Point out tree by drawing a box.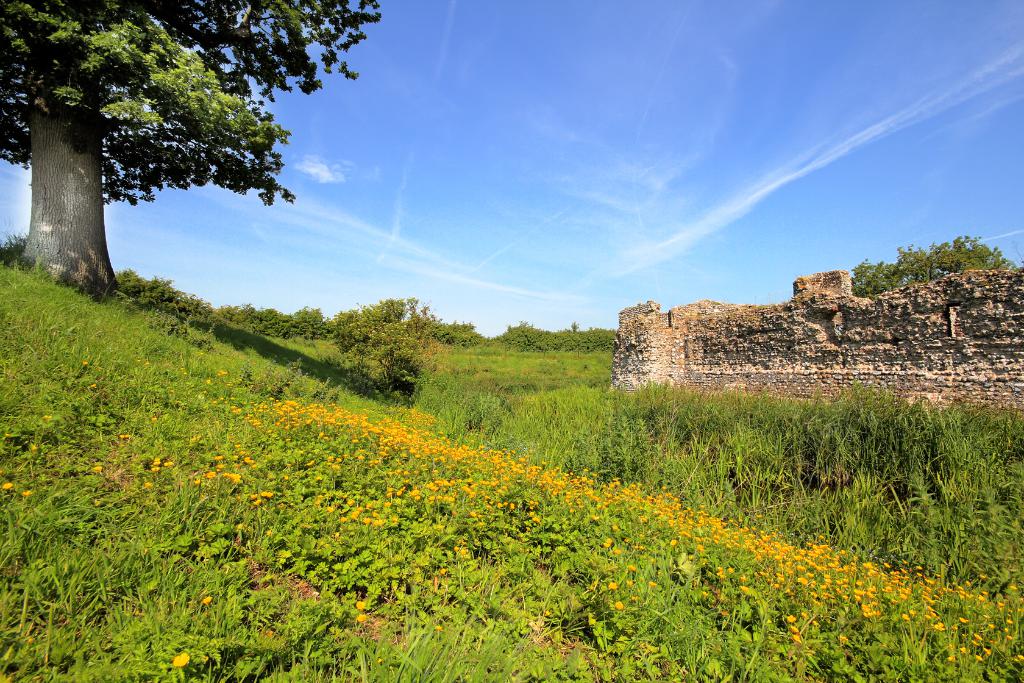
11 6 309 306.
